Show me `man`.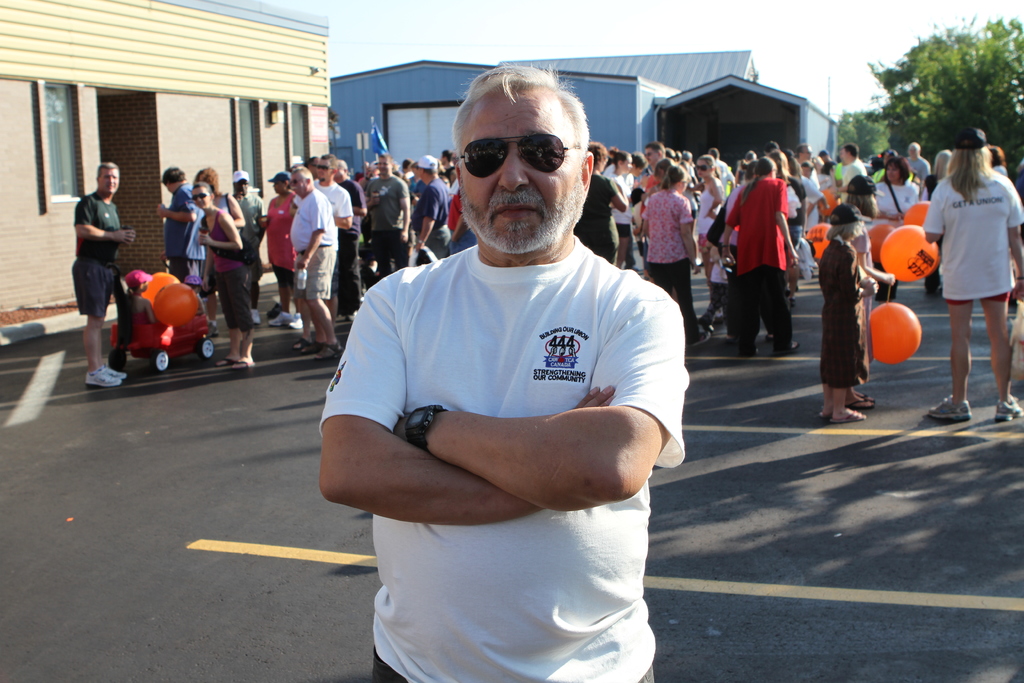
`man` is here: crop(156, 165, 202, 297).
